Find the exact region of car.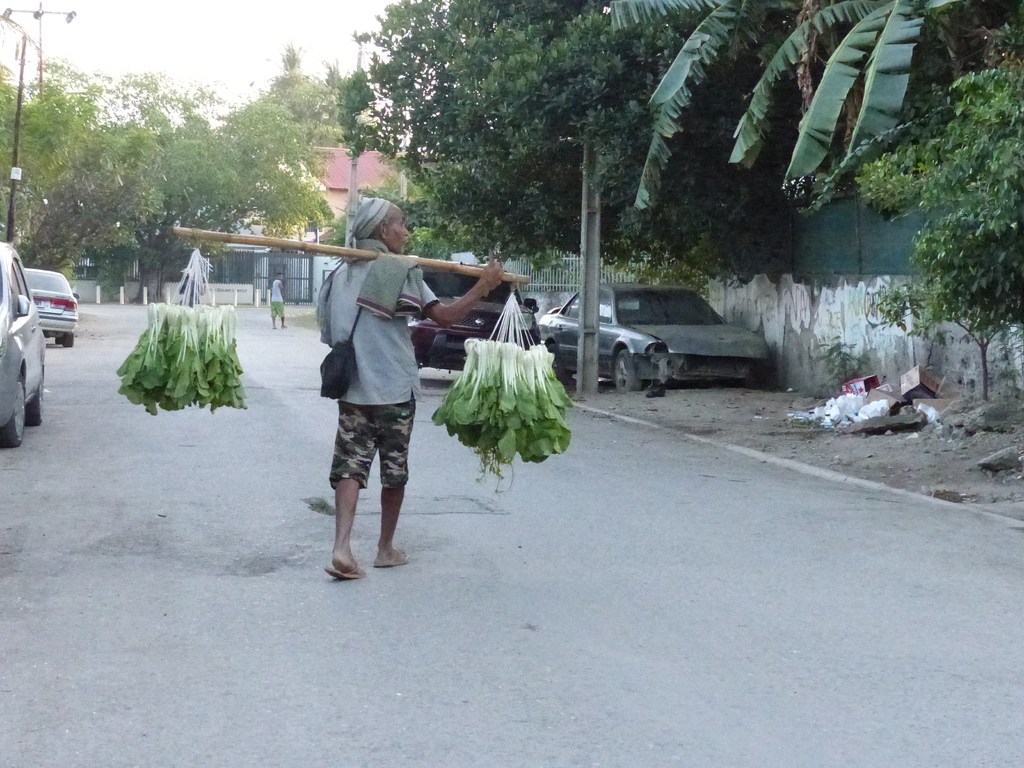
Exact region: BBox(541, 283, 774, 390).
